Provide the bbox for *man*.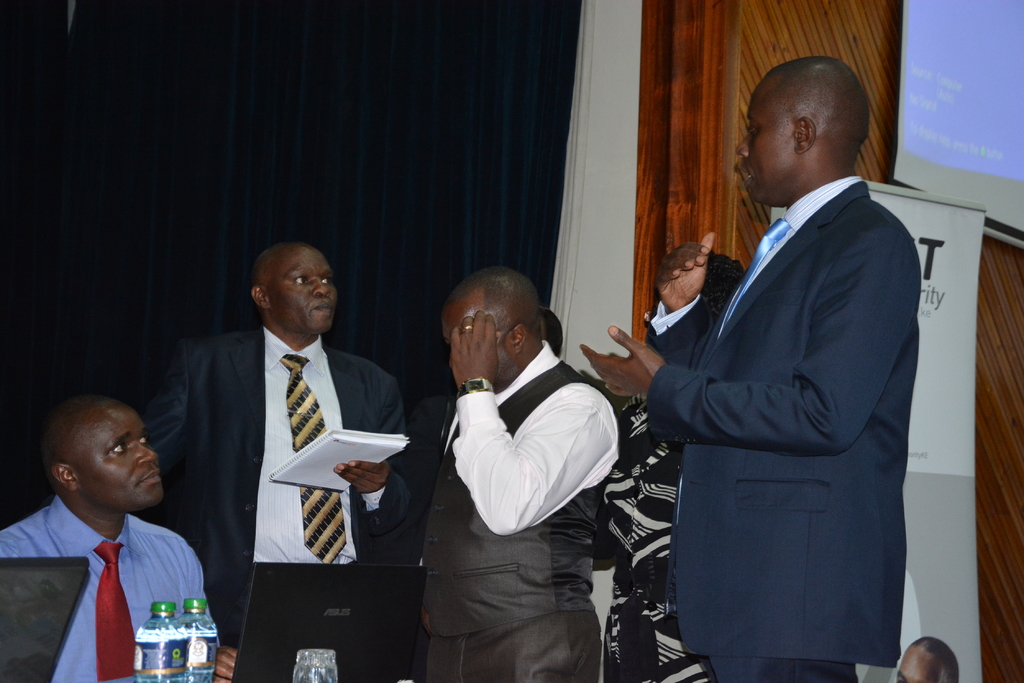
[x1=0, y1=390, x2=234, y2=682].
